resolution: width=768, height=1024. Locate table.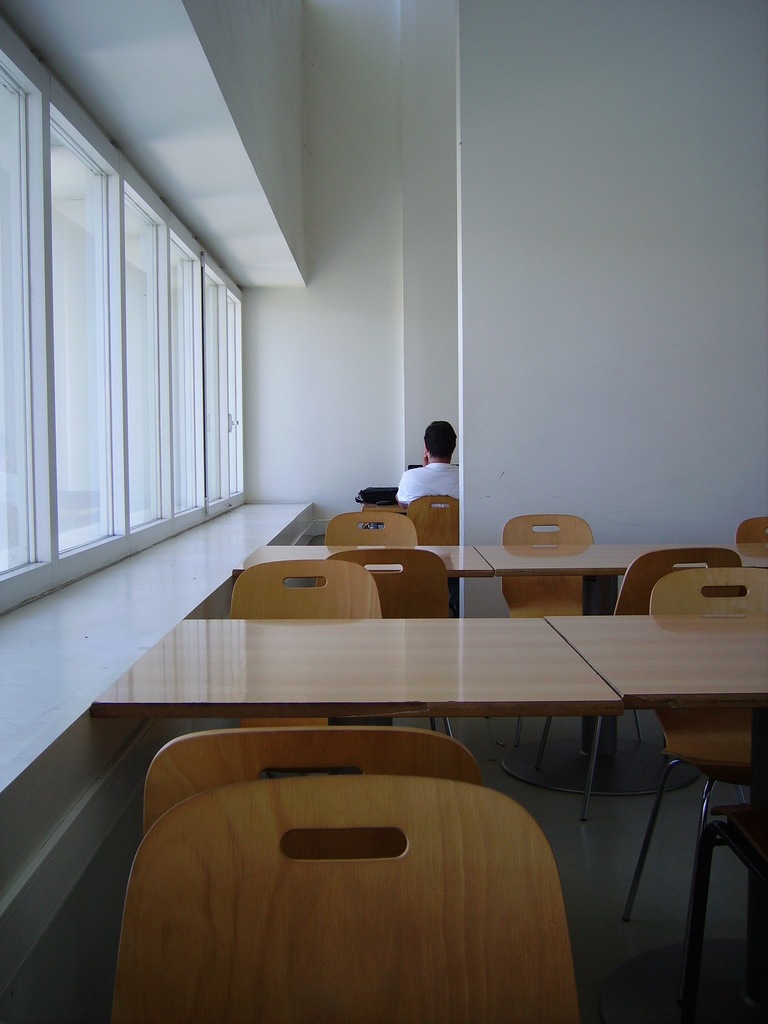
{"left": 480, "top": 538, "right": 767, "bottom": 577}.
